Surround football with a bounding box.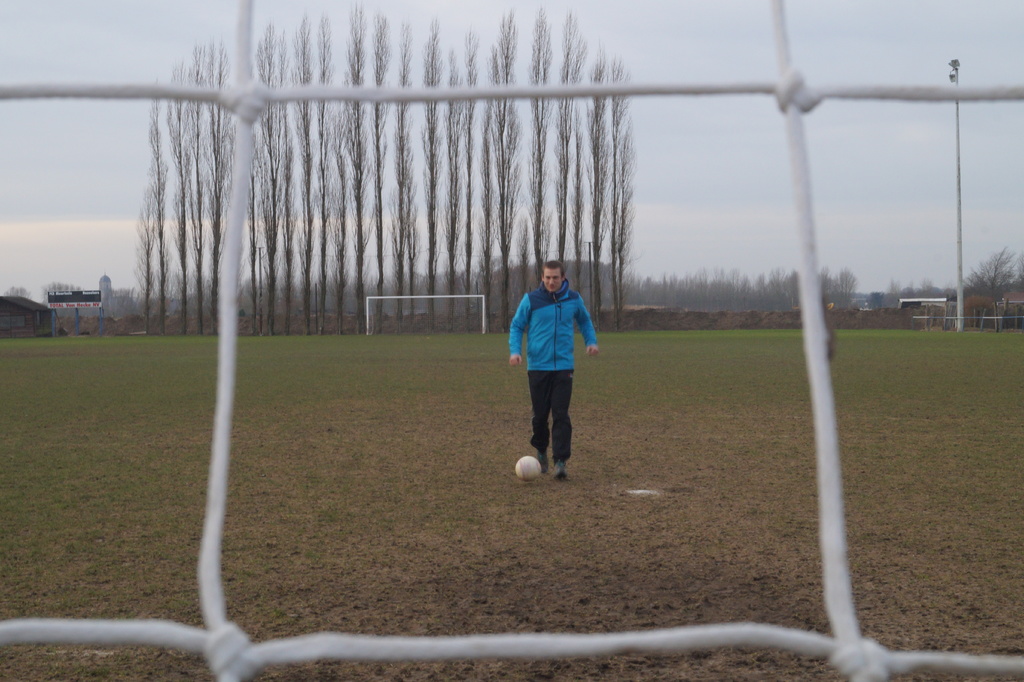
515, 453, 544, 483.
